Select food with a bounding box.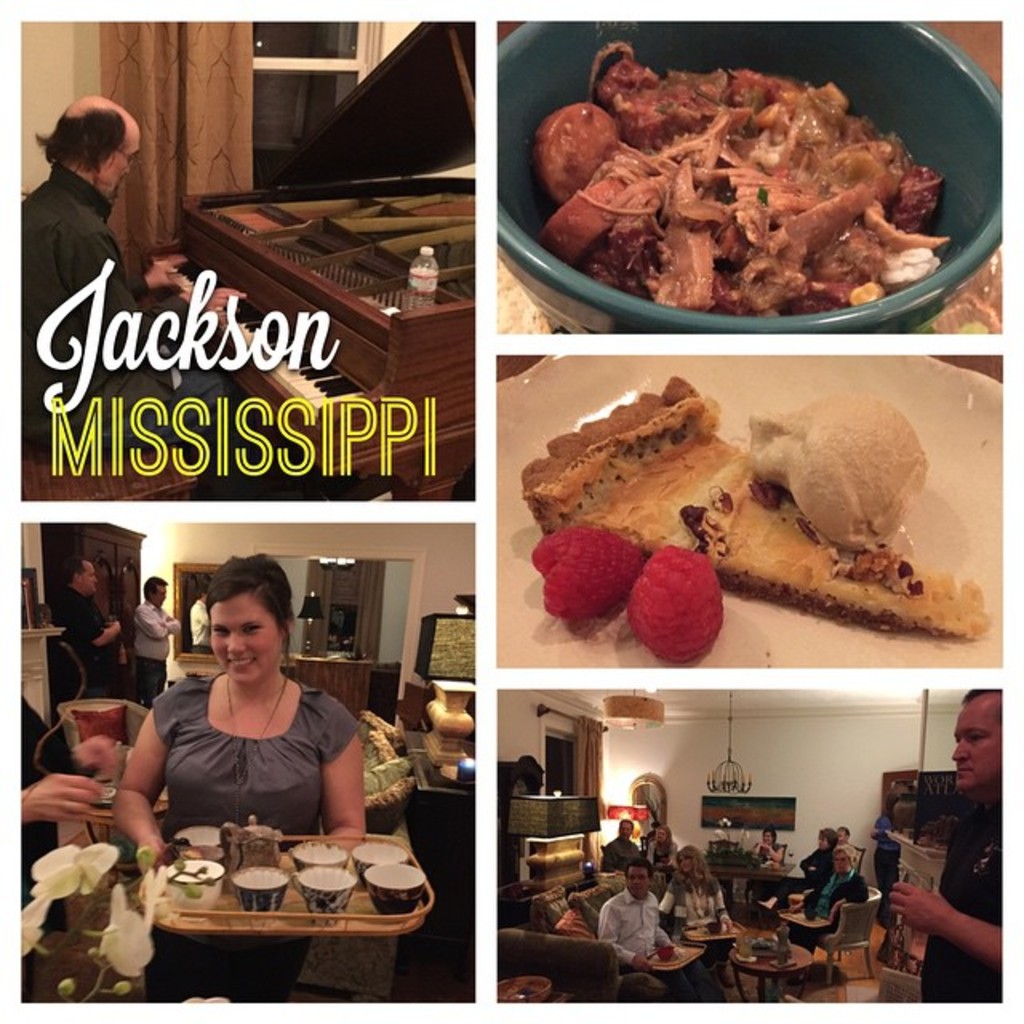
520 373 989 642.
